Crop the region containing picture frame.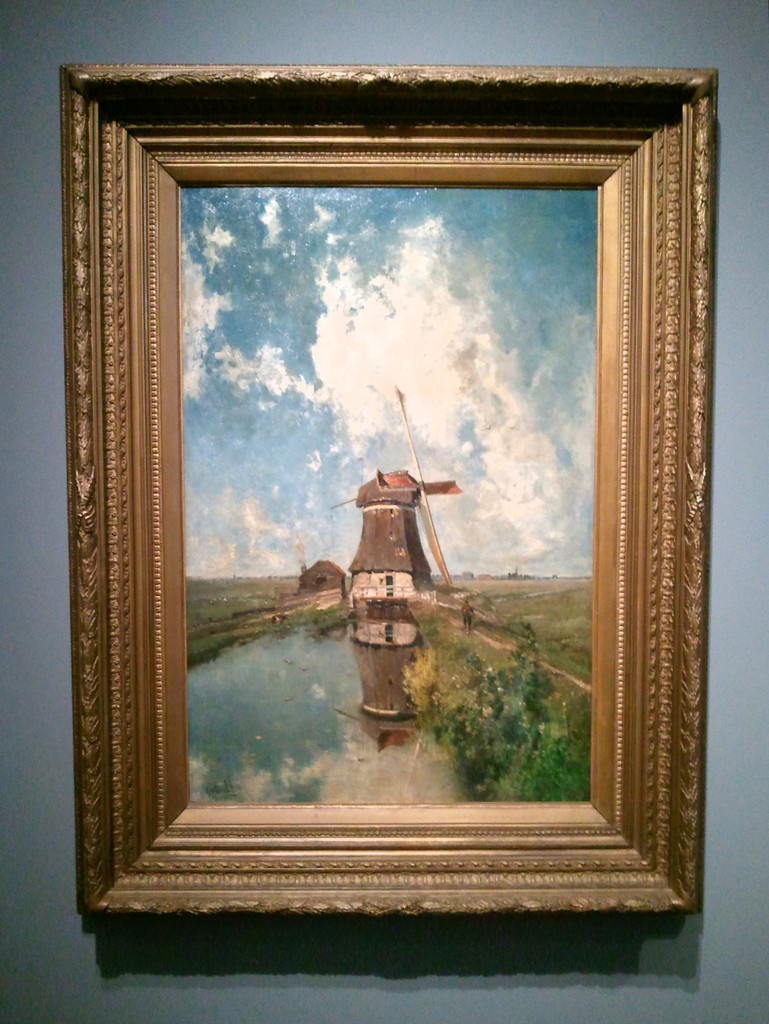
Crop region: x1=25, y1=31, x2=728, y2=959.
